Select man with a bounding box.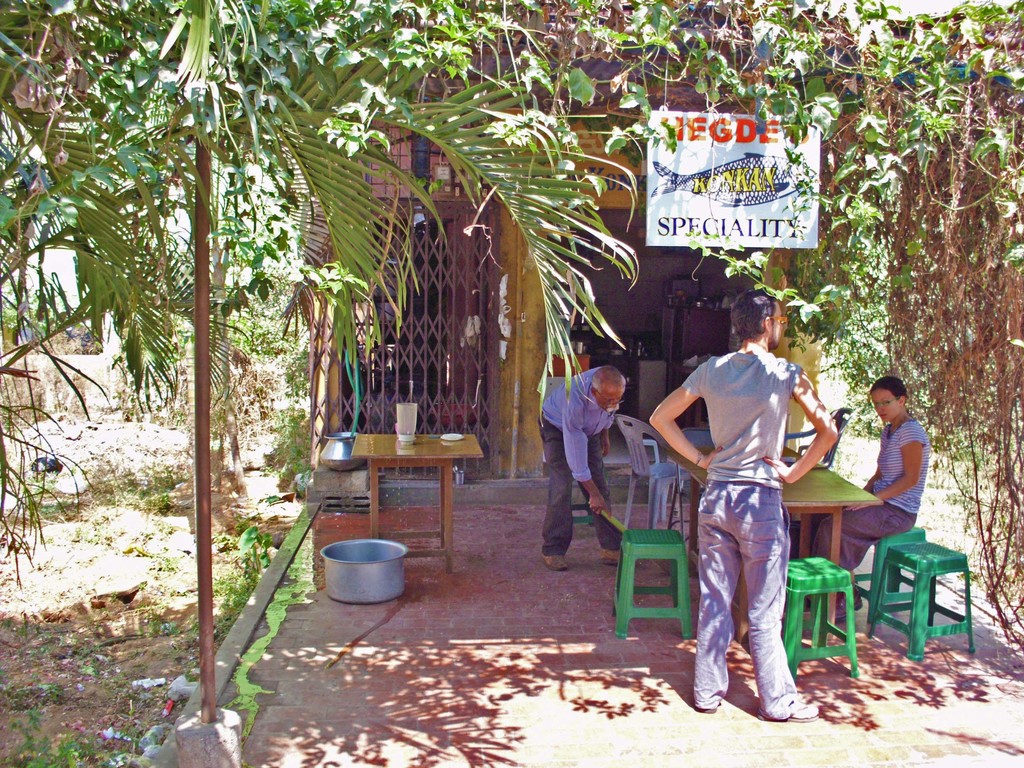
[left=644, top=285, right=833, bottom=713].
